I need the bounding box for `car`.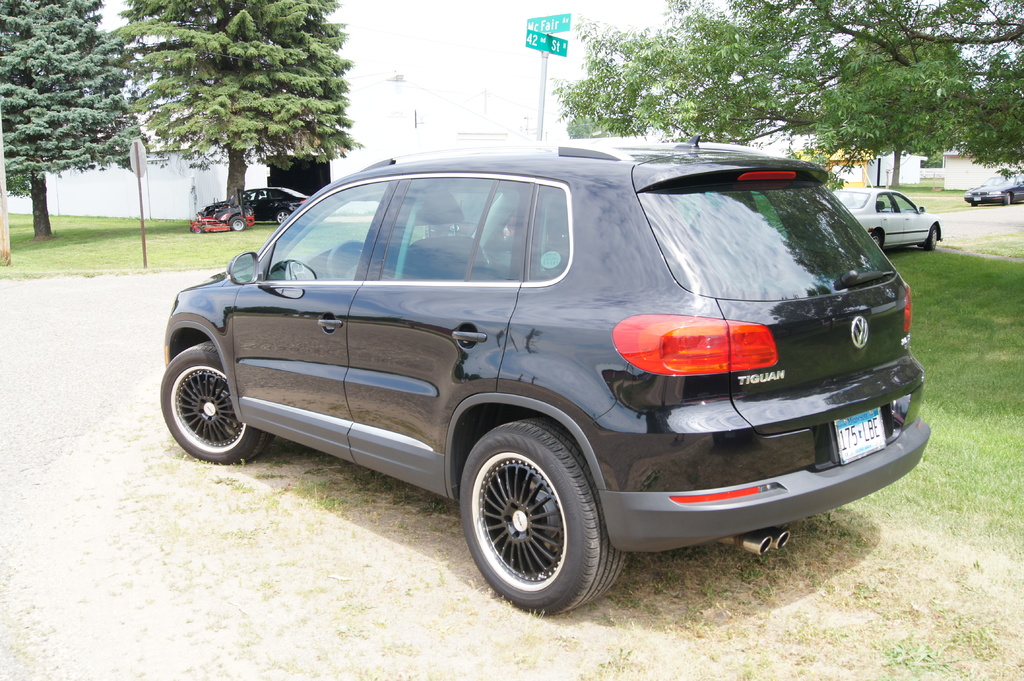
Here it is: 154/130/934/616.
